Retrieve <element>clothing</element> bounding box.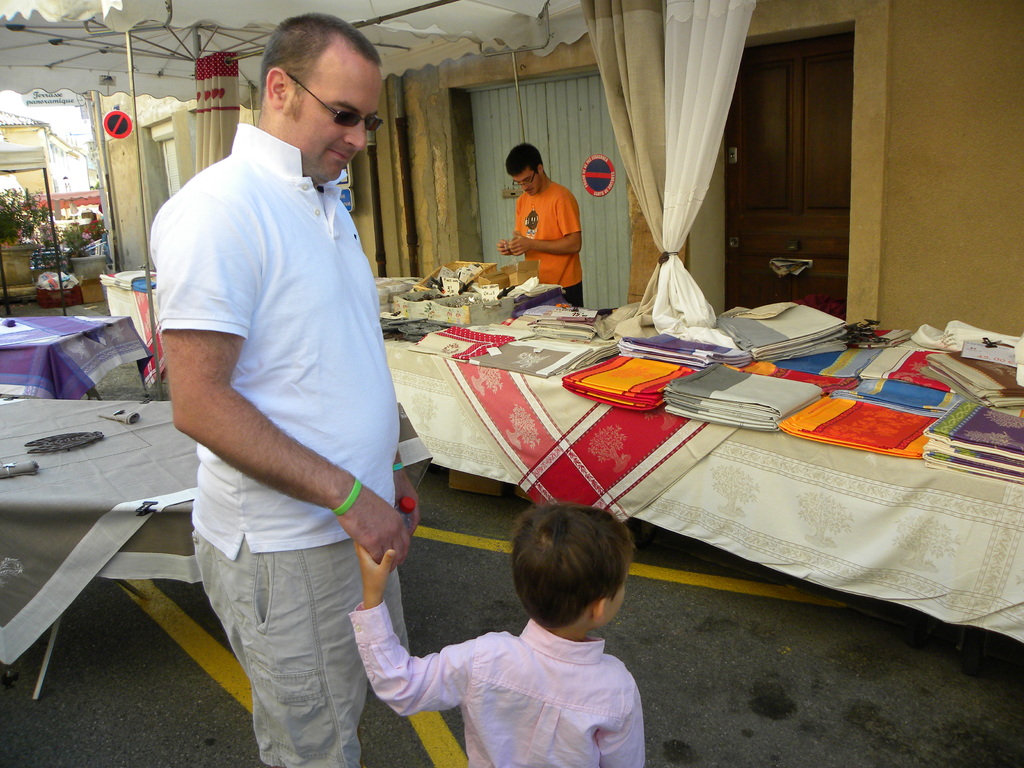
Bounding box: BBox(507, 175, 585, 303).
